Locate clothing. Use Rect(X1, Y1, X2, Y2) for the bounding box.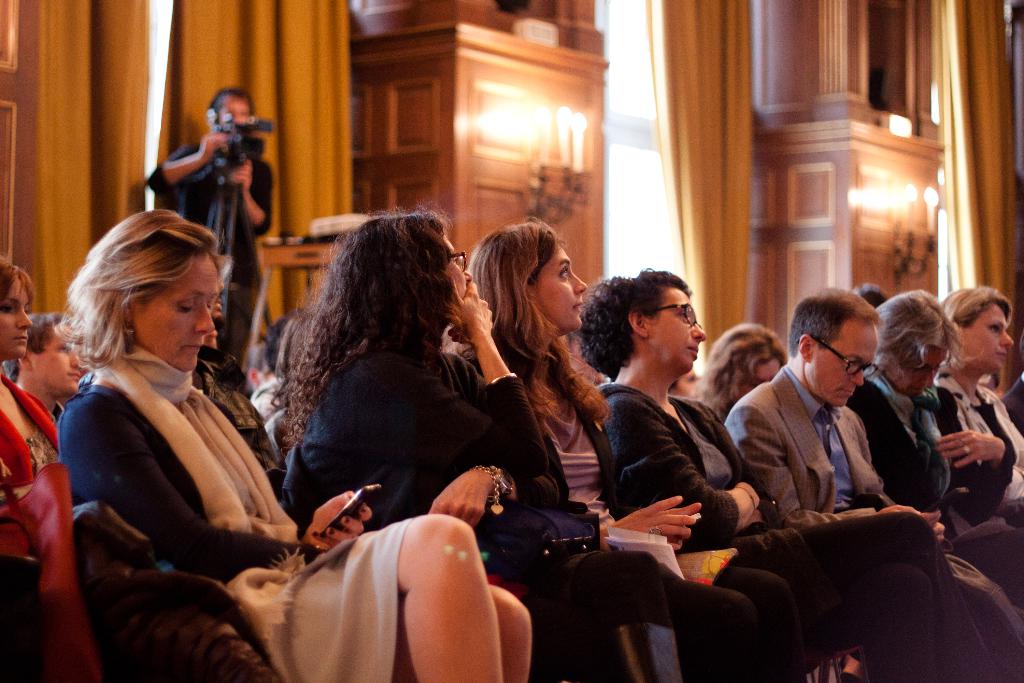
Rect(752, 509, 1002, 682).
